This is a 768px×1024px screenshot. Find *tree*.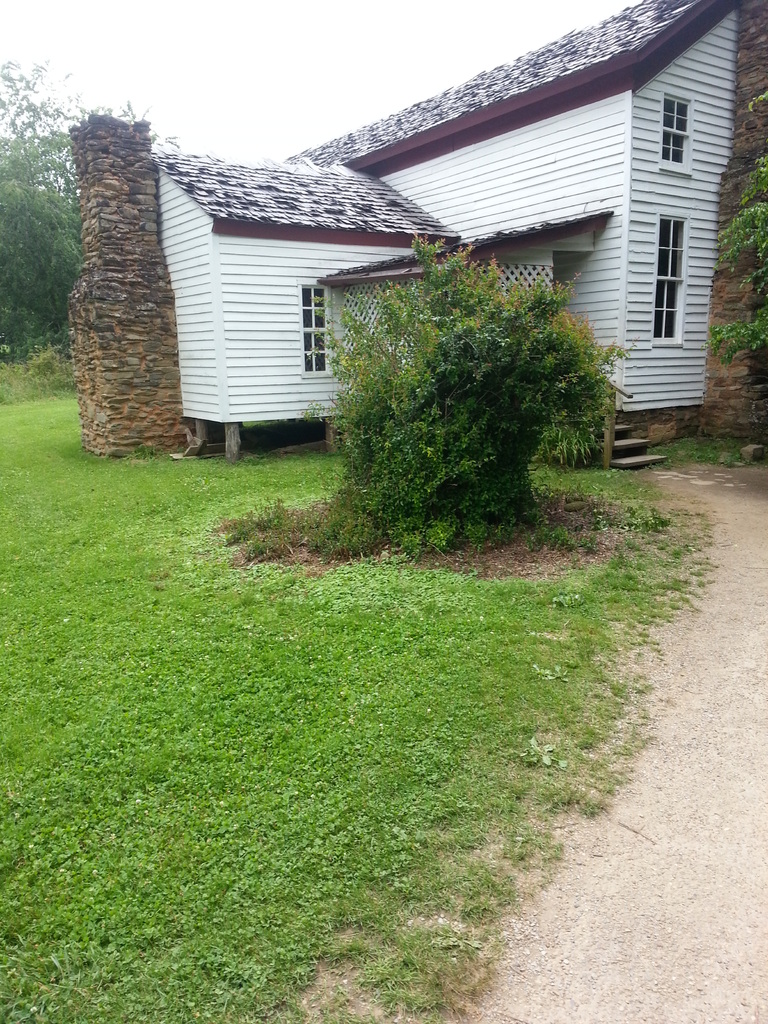
Bounding box: pyautogui.locateOnScreen(700, 82, 767, 383).
